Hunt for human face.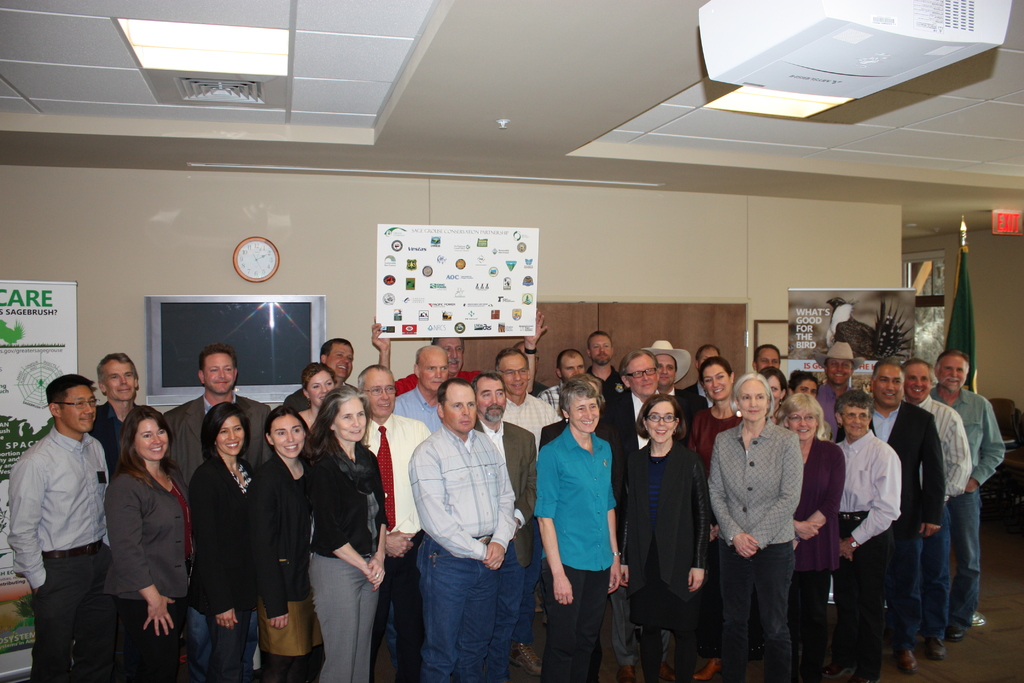
Hunted down at <box>135,418,172,461</box>.
